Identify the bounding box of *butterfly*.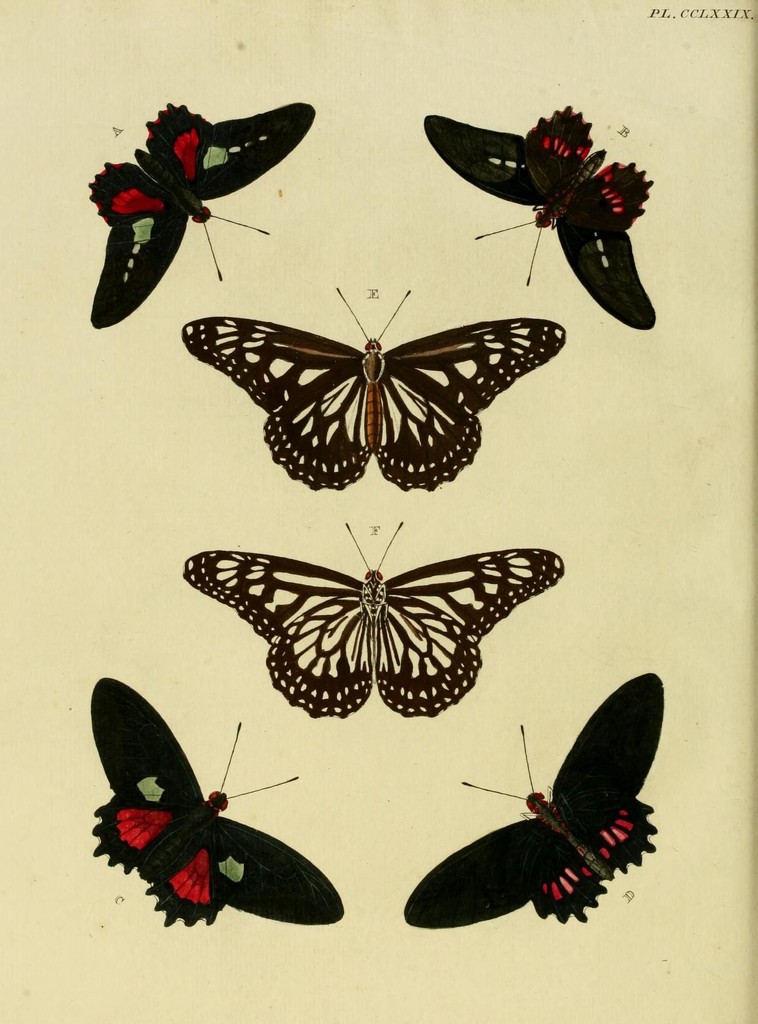
<box>421,102,657,330</box>.
